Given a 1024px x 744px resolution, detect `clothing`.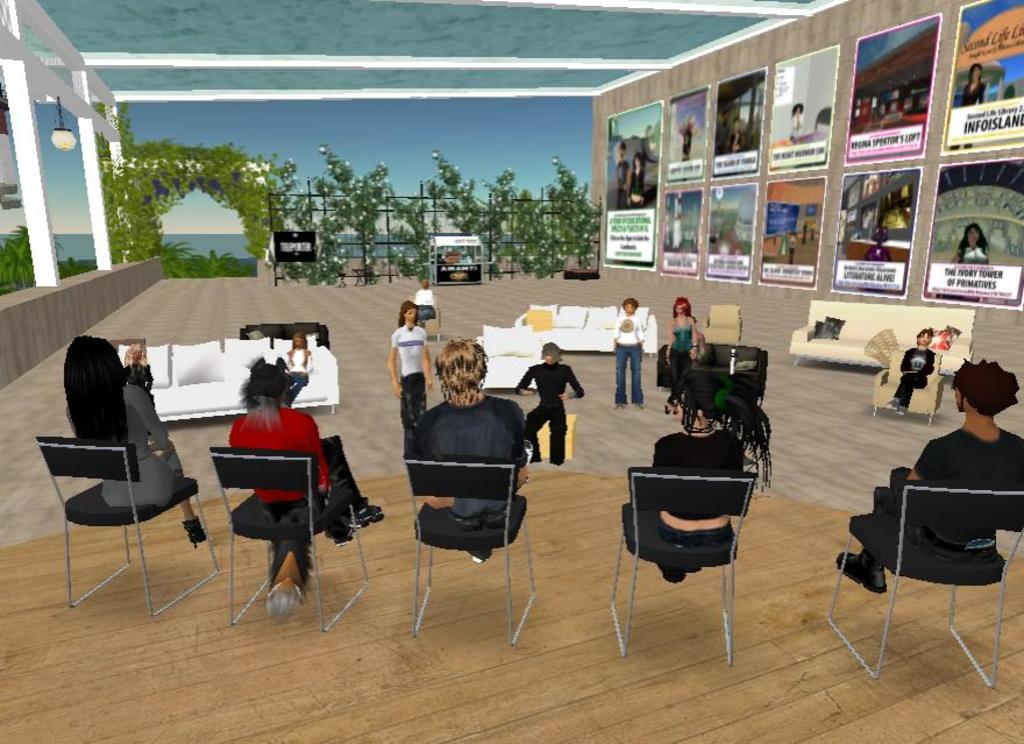
{"left": 61, "top": 377, "right": 201, "bottom": 517}.
